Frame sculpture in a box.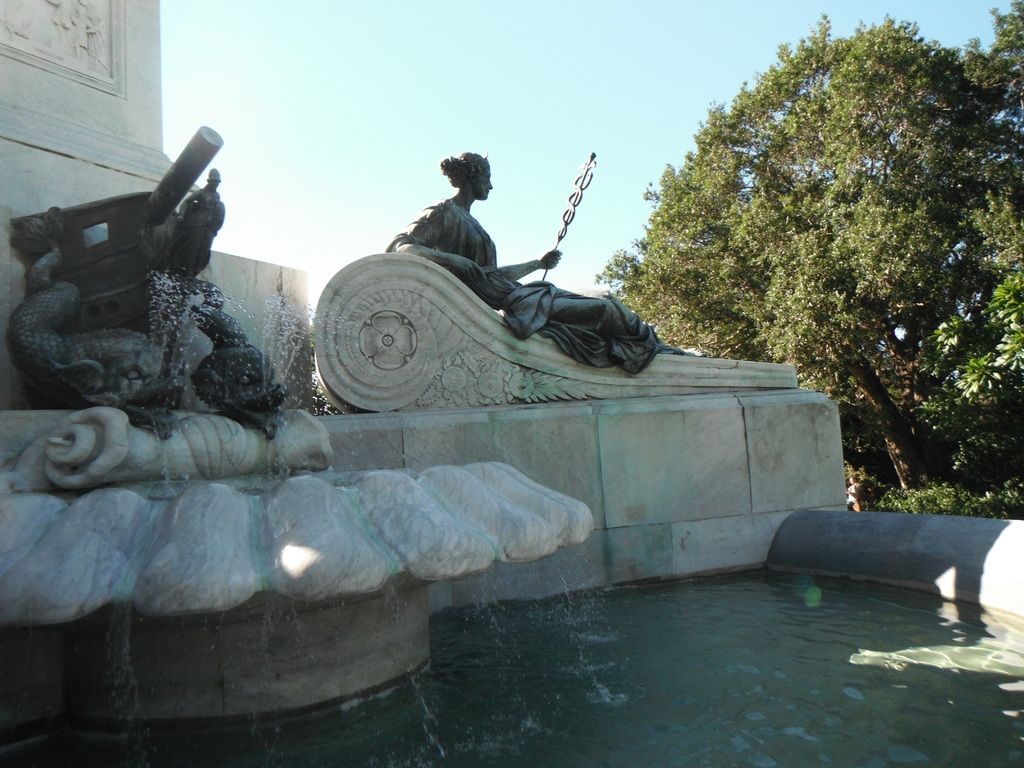
locate(0, 127, 290, 440).
